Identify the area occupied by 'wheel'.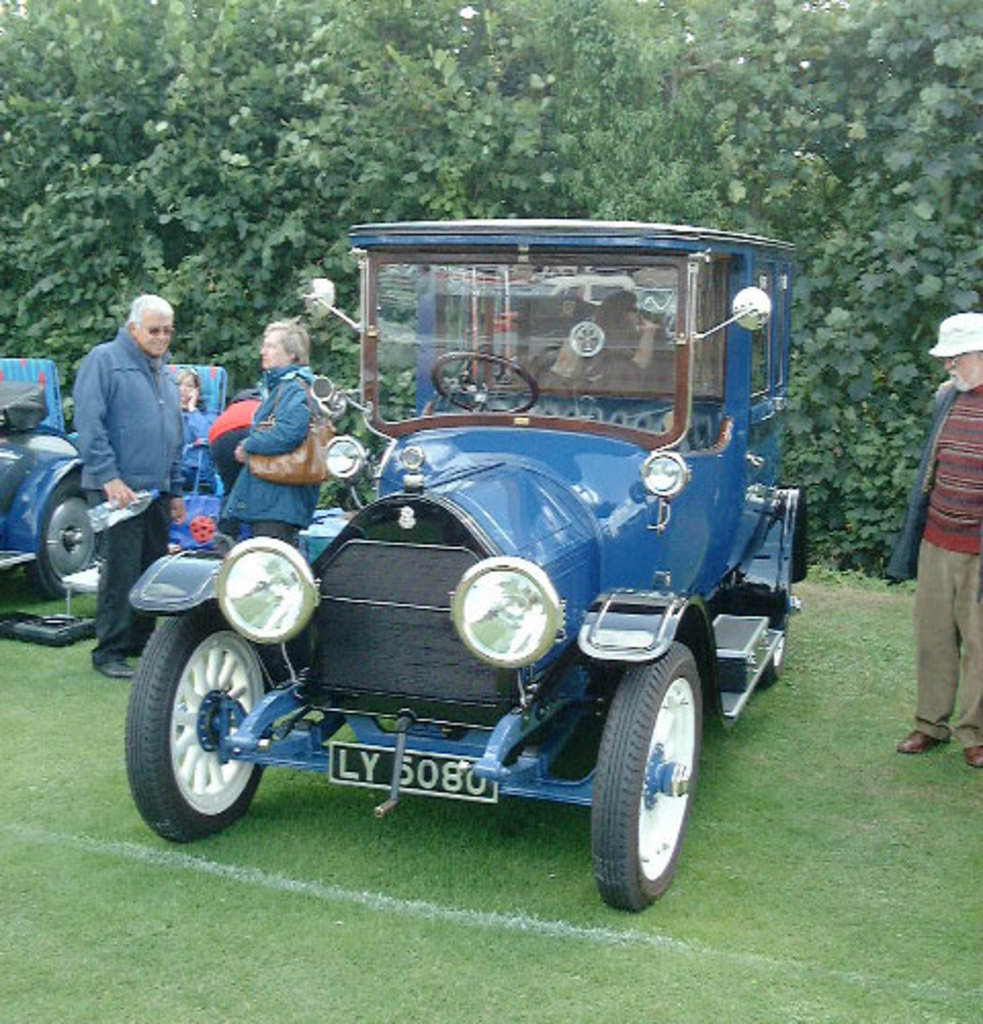
Area: Rect(588, 643, 704, 920).
